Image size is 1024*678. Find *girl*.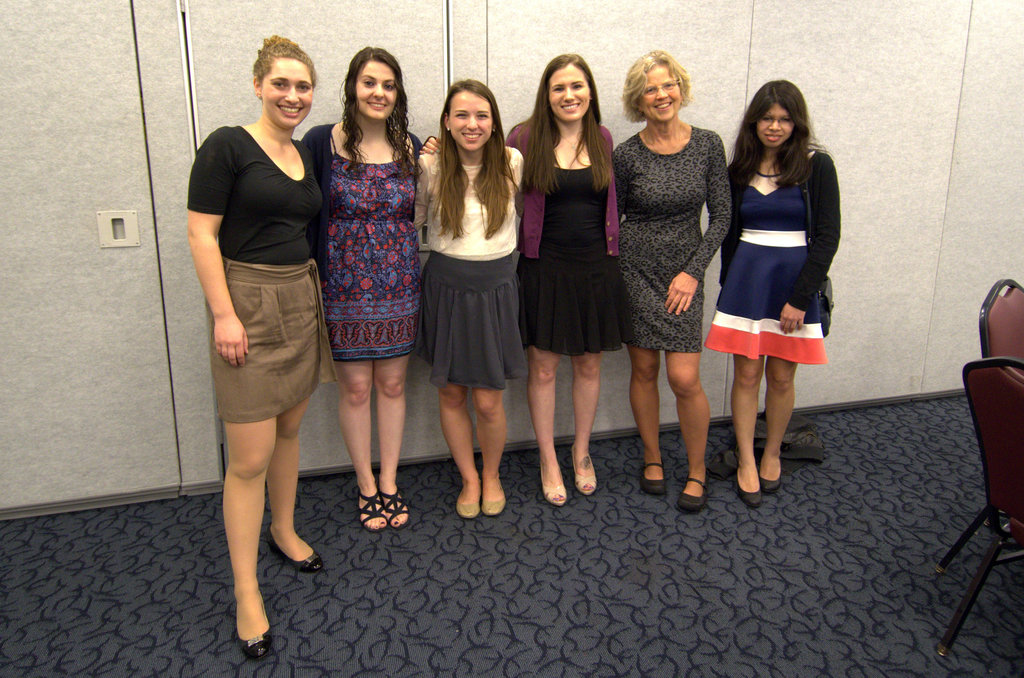
bbox=(301, 43, 422, 533).
